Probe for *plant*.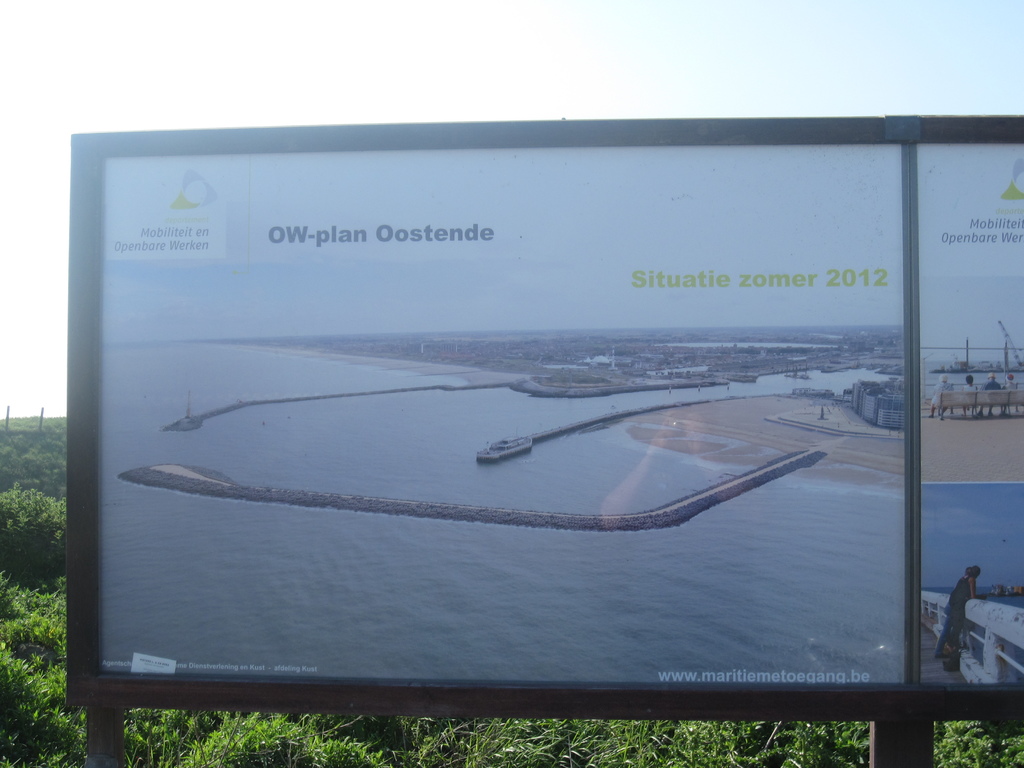
Probe result: bbox(188, 714, 387, 767).
